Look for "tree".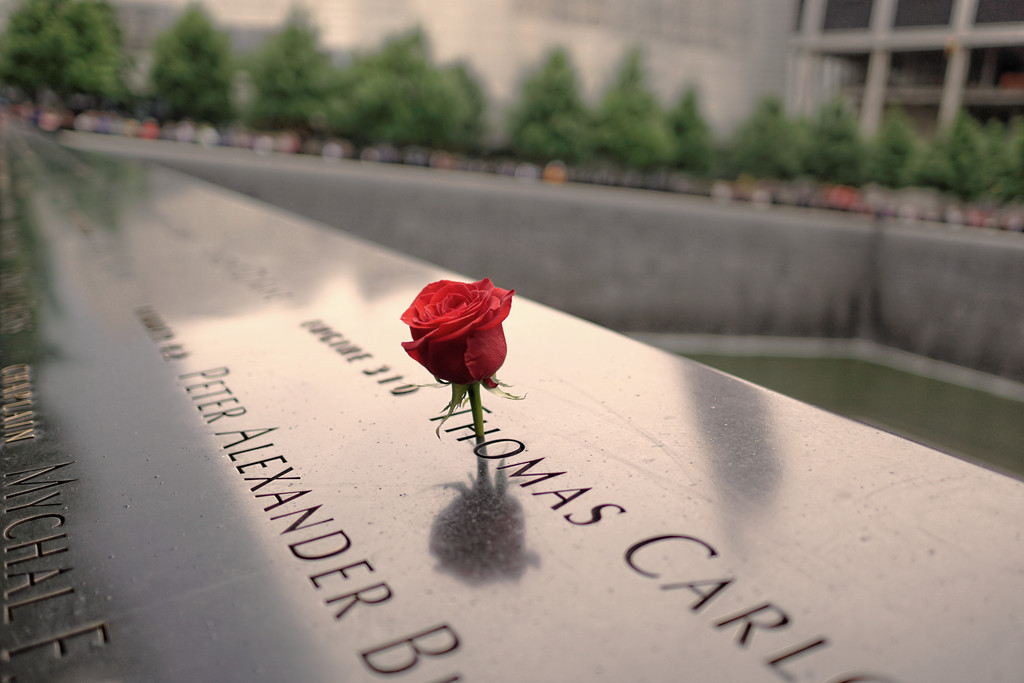
Found: [left=150, top=0, right=227, bottom=147].
